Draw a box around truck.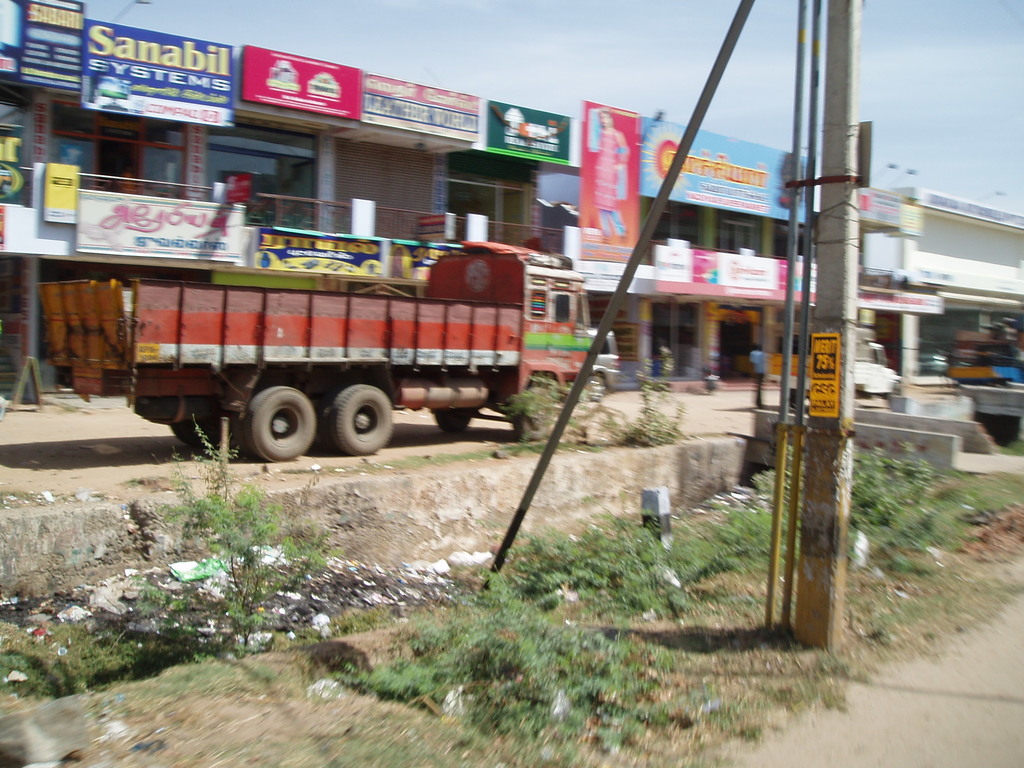
86,213,555,460.
